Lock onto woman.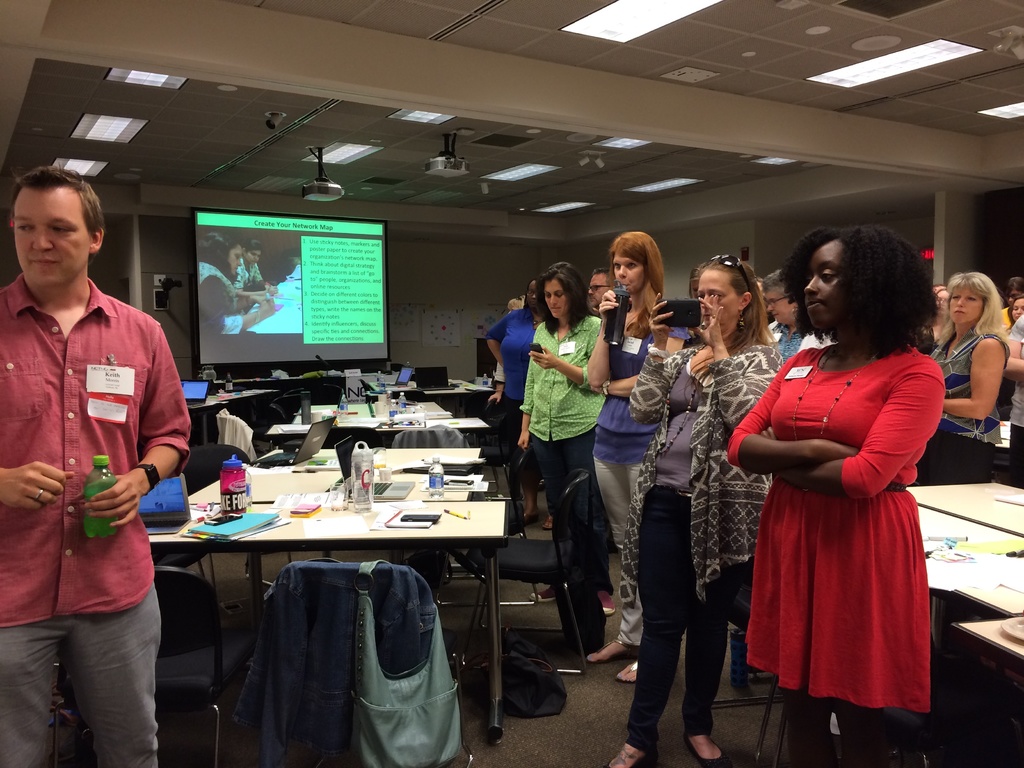
Locked: [196, 223, 278, 342].
